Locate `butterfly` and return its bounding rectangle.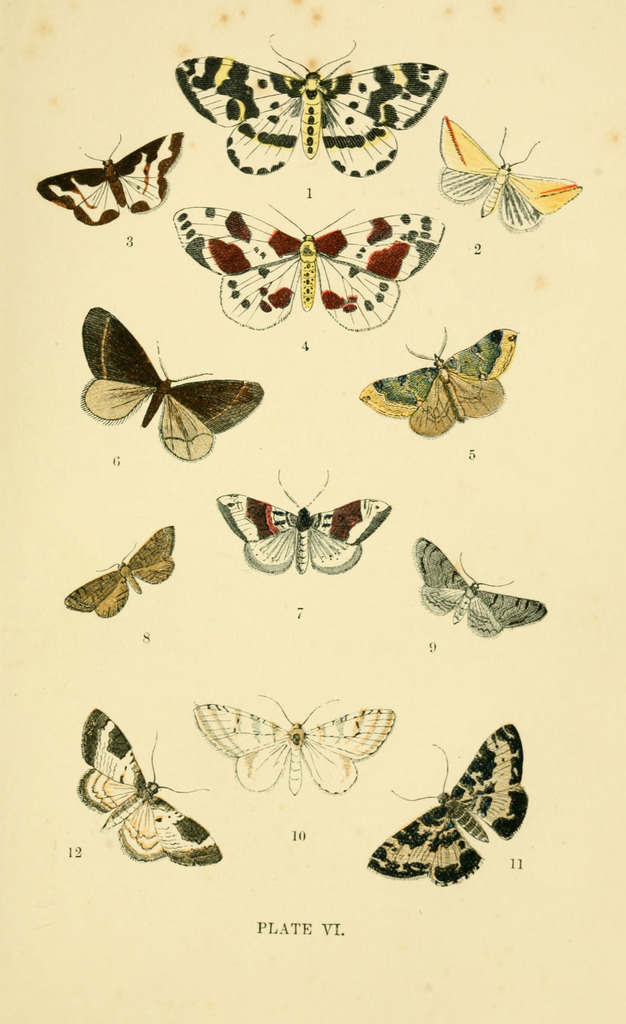
(left=366, top=724, right=538, bottom=886).
